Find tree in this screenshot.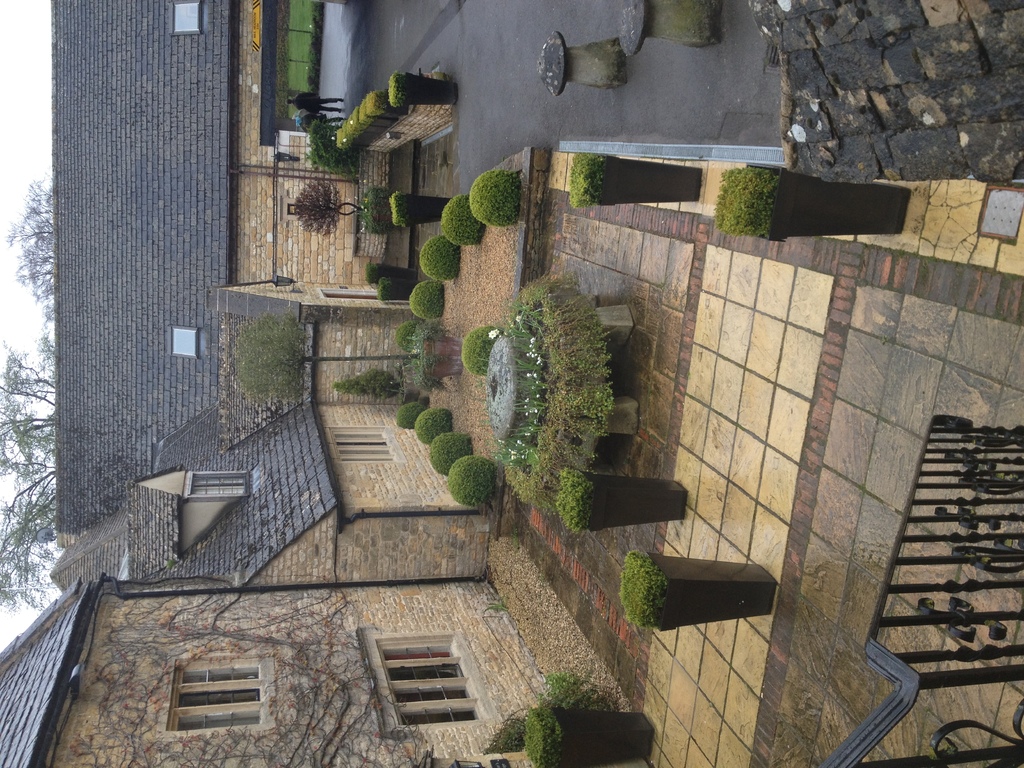
The bounding box for tree is x1=1 y1=174 x2=54 y2=326.
